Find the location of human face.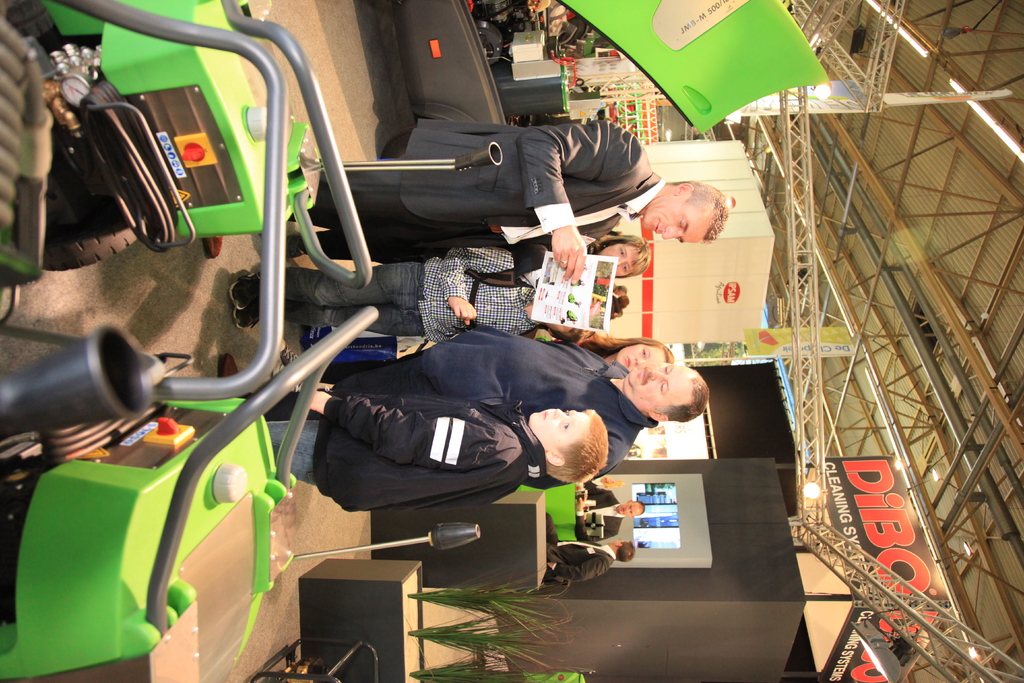
Location: rect(628, 363, 699, 409).
